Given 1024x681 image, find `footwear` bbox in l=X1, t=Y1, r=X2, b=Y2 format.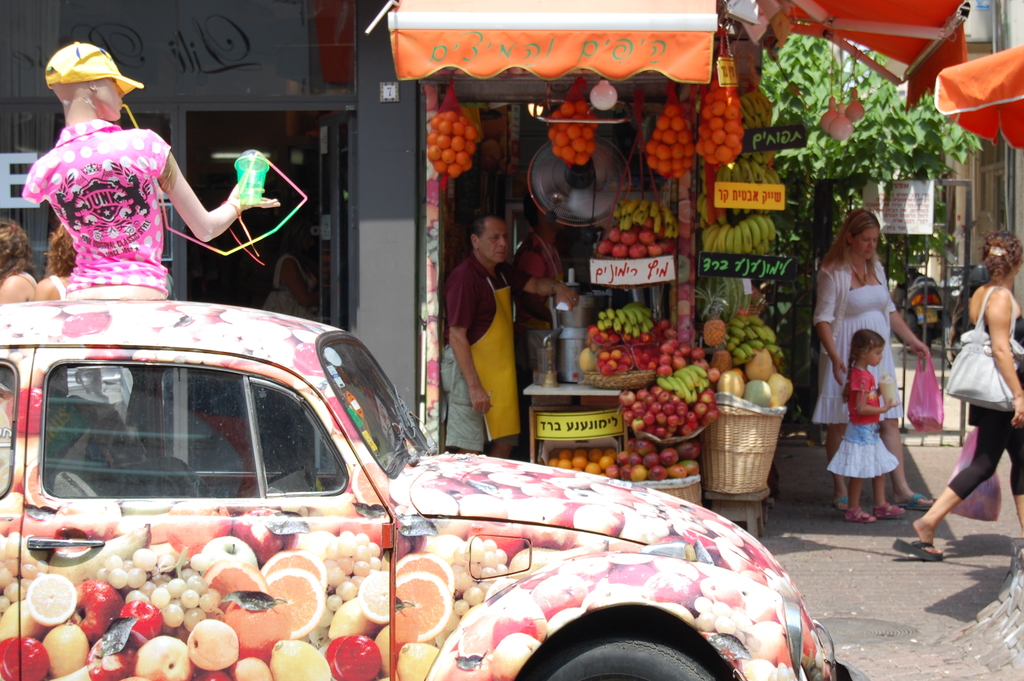
l=876, t=500, r=904, b=515.
